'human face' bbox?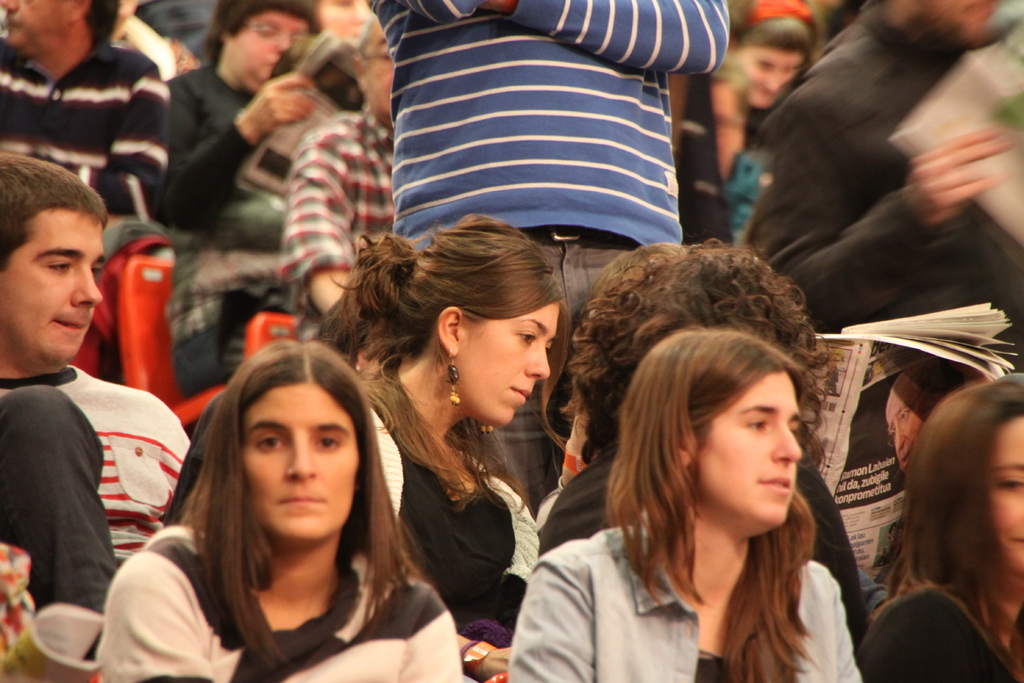
select_region(739, 47, 800, 108)
